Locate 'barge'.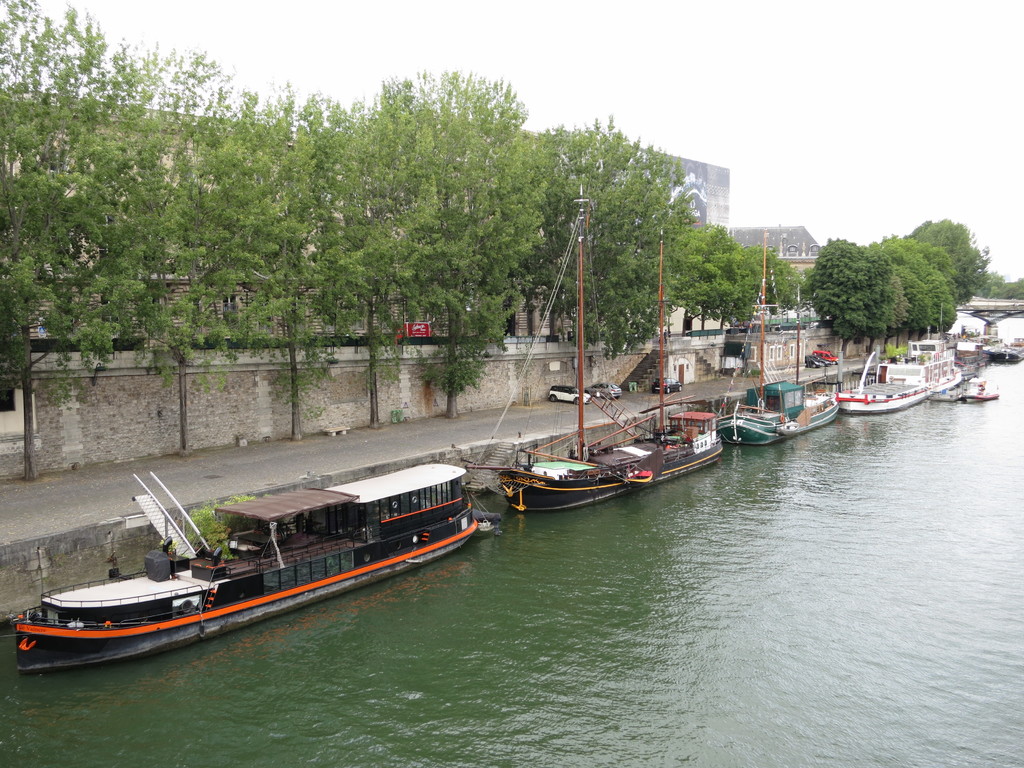
Bounding box: rect(464, 182, 723, 515).
